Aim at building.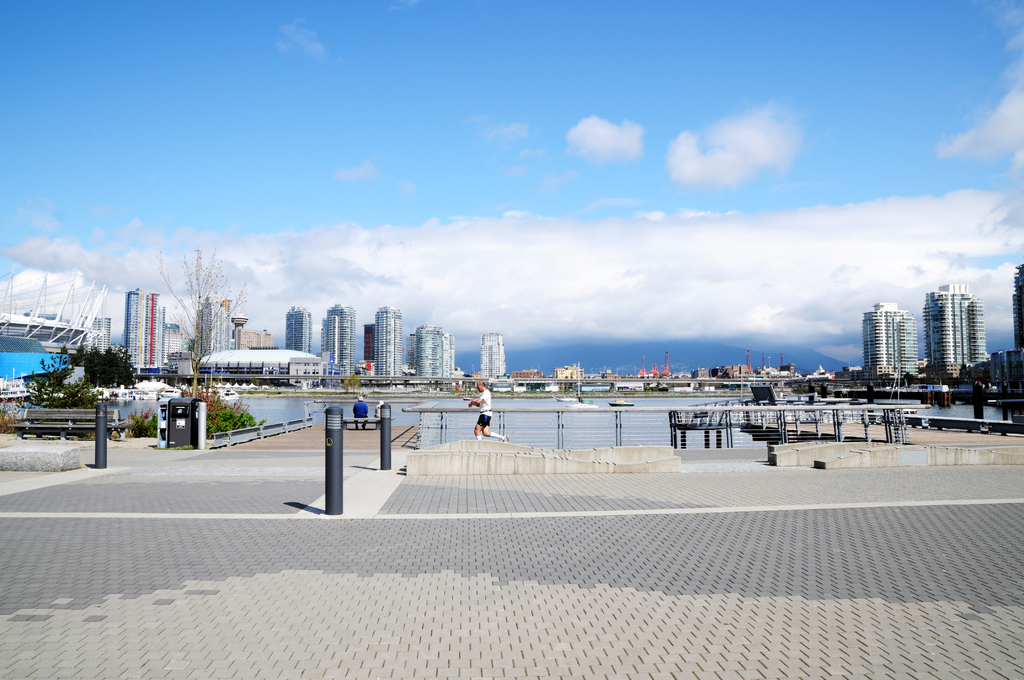
Aimed at [282,305,310,353].
